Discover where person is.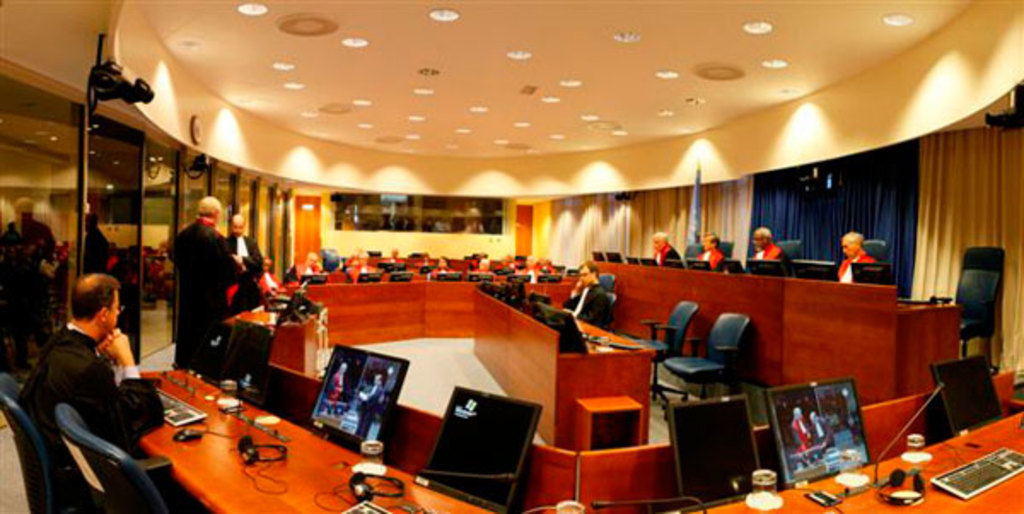
Discovered at crop(164, 181, 244, 371).
